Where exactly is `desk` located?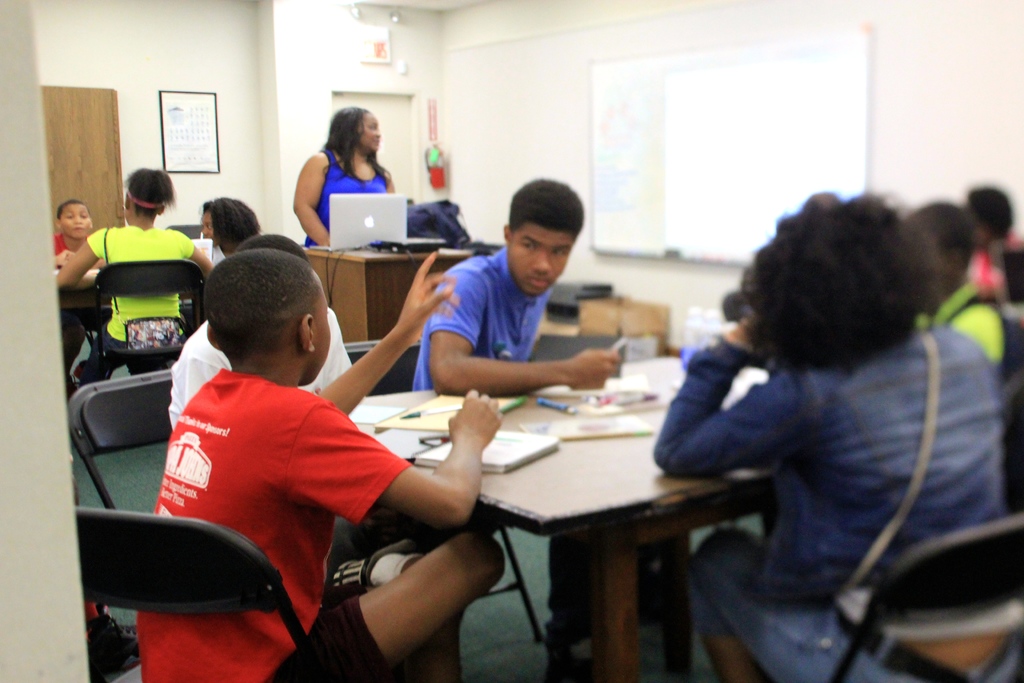
Its bounding box is 303 235 487 341.
